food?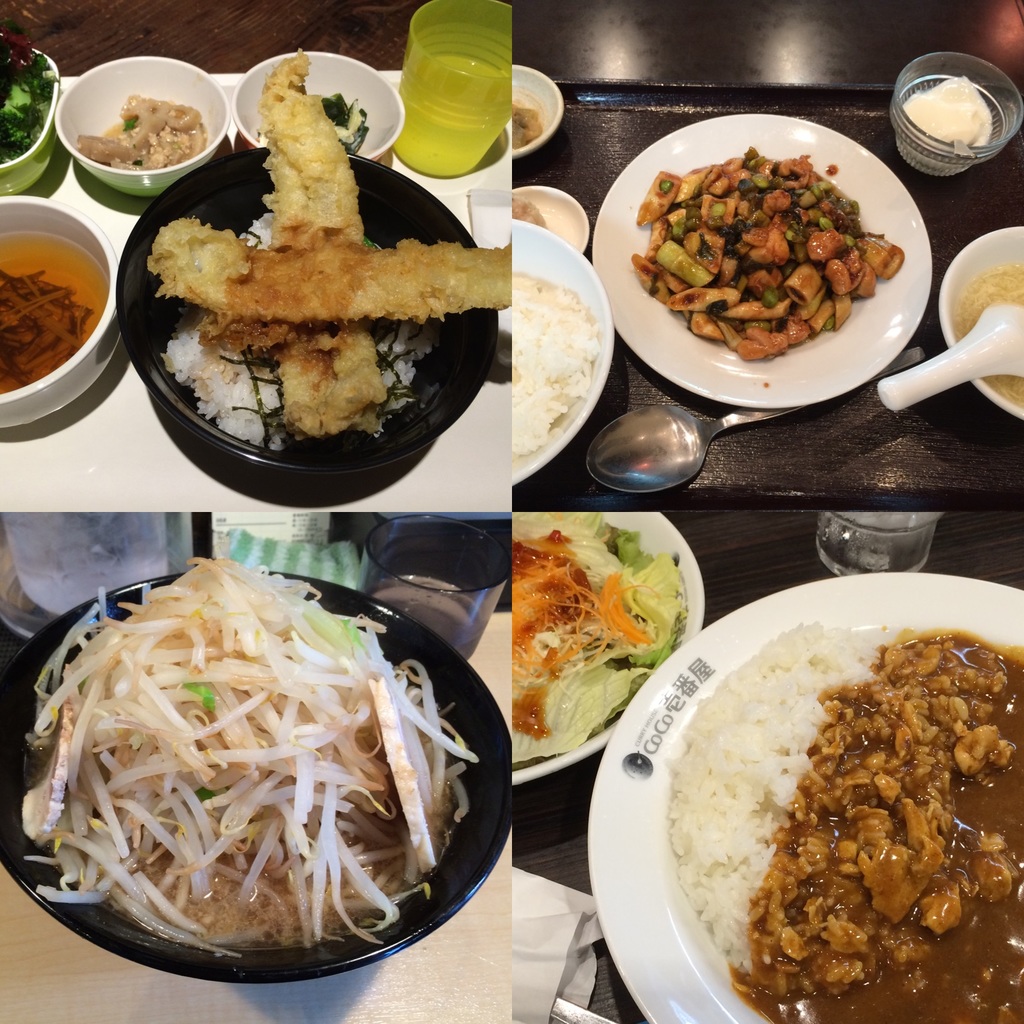
259,44,392,431
